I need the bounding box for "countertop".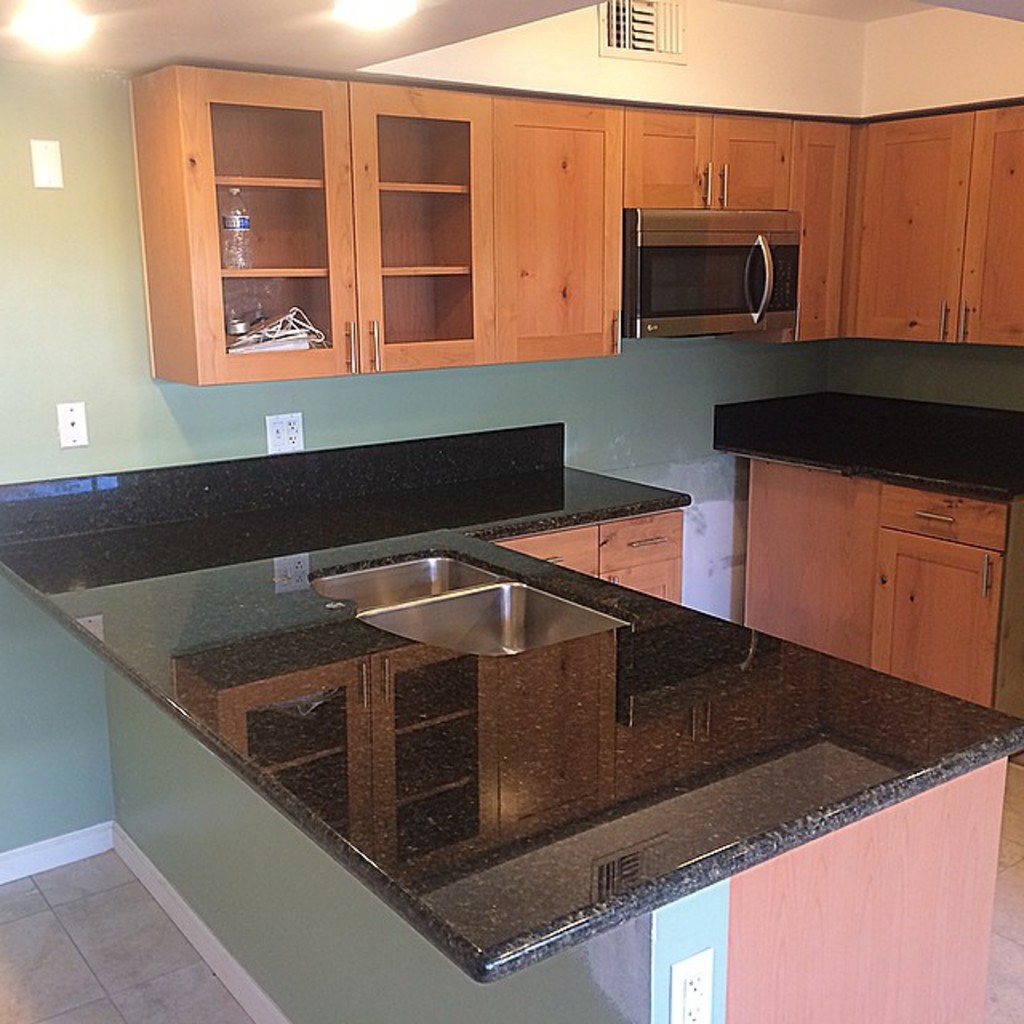
Here it is: (0, 466, 1022, 987).
